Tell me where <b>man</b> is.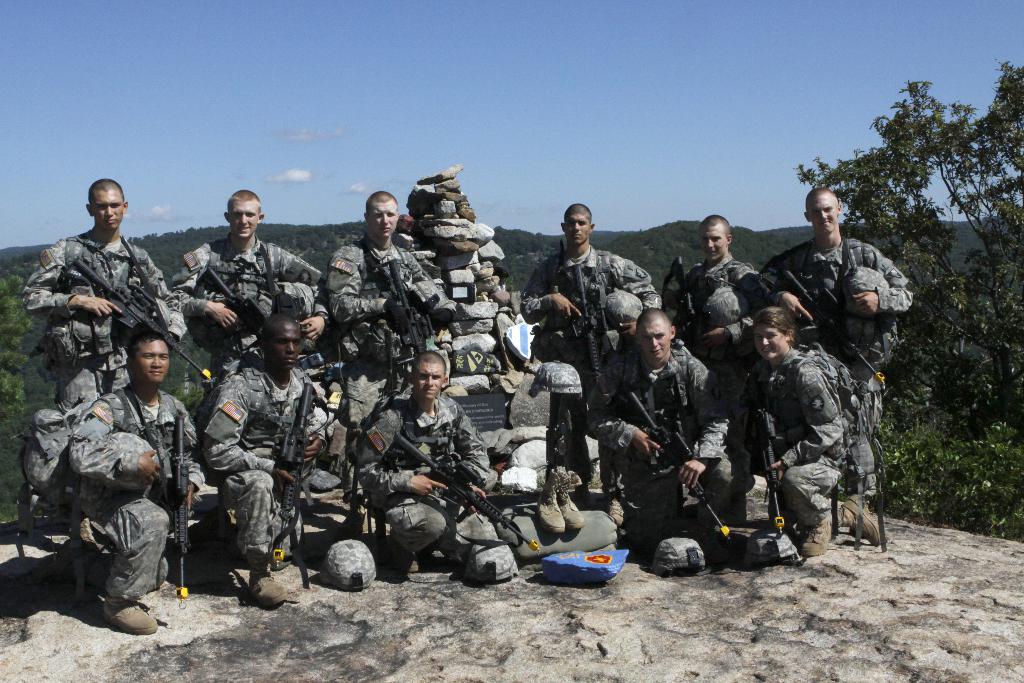
<b>man</b> is at box=[360, 349, 483, 577].
